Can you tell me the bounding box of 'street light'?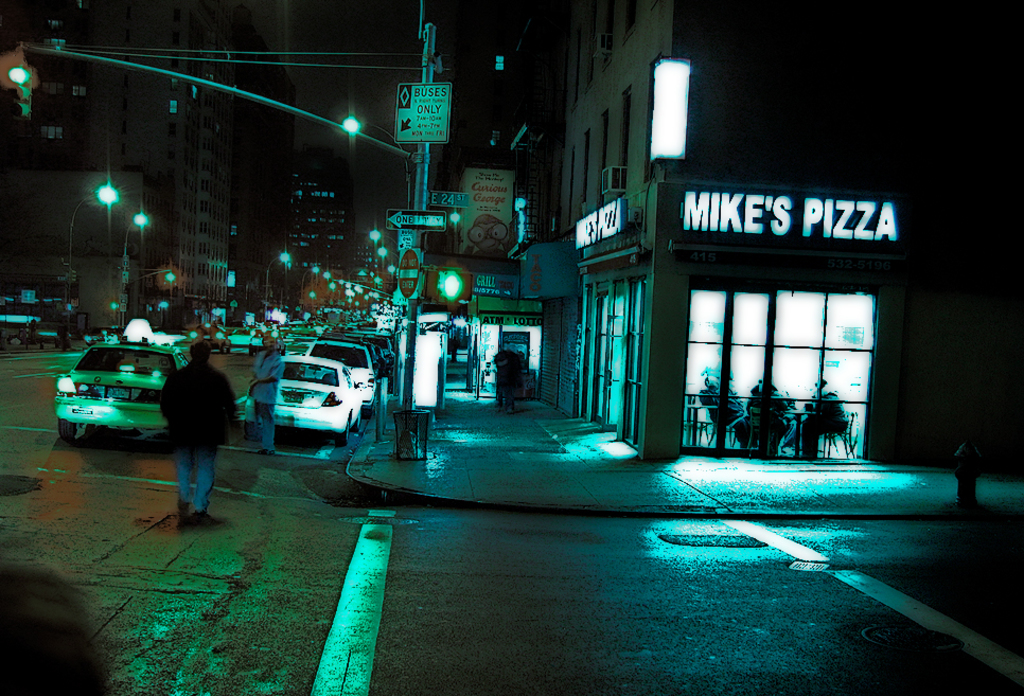
region(373, 293, 395, 301).
